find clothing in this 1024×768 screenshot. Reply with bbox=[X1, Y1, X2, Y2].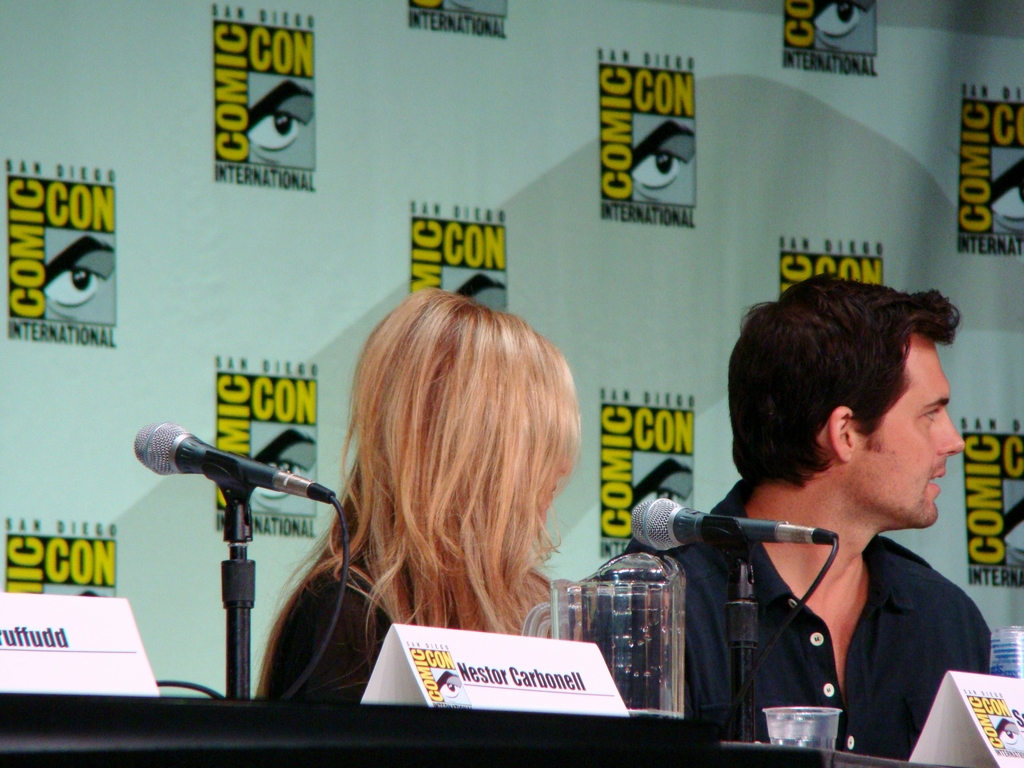
bbox=[259, 534, 399, 711].
